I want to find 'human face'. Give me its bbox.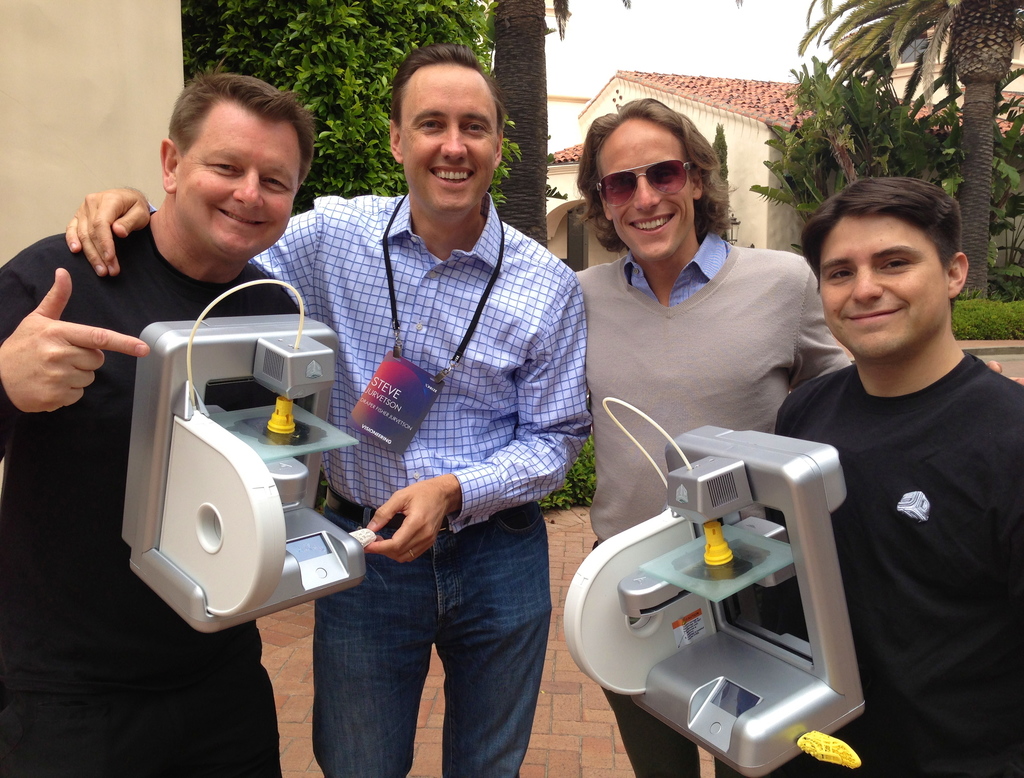
bbox=[396, 60, 500, 216].
